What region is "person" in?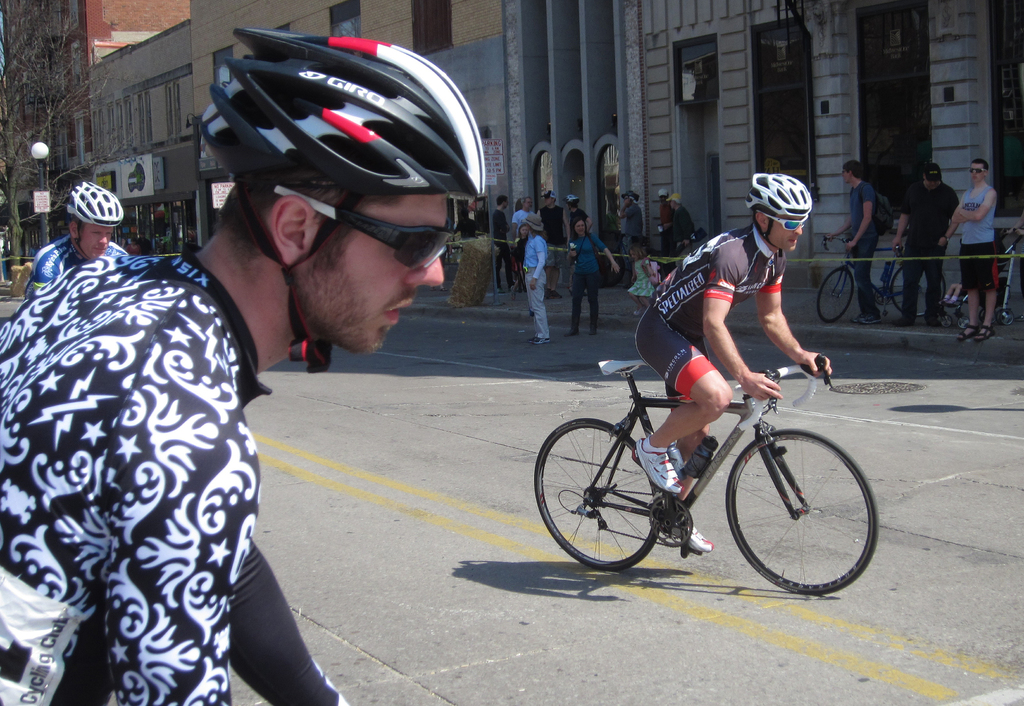
[657, 185, 673, 273].
